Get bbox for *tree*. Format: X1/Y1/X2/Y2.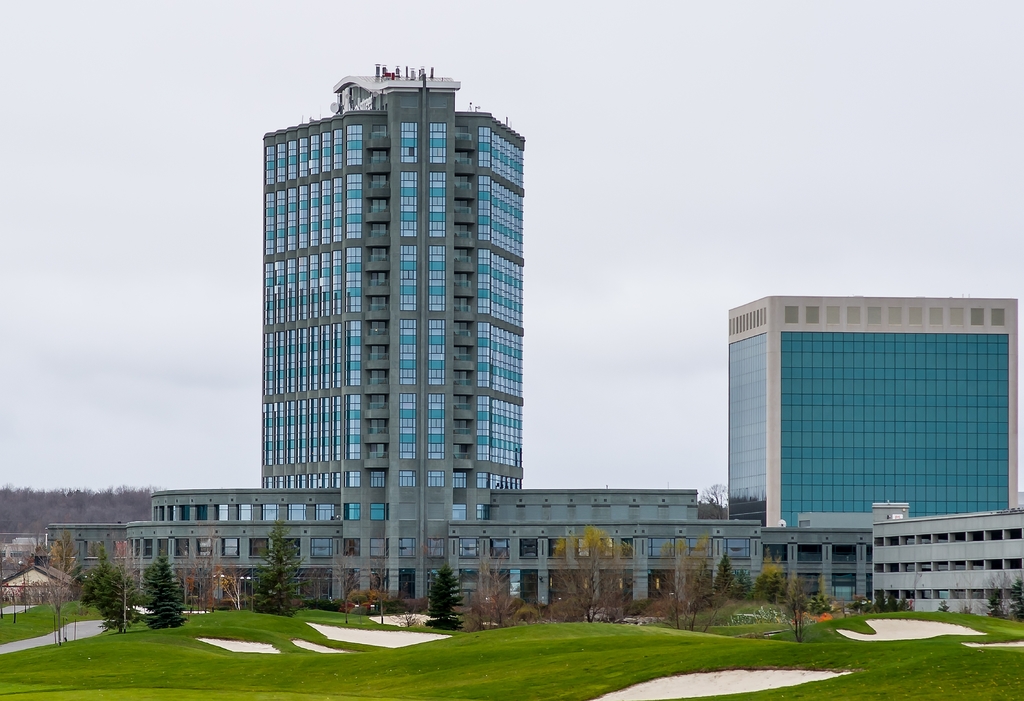
31/536/80/644.
